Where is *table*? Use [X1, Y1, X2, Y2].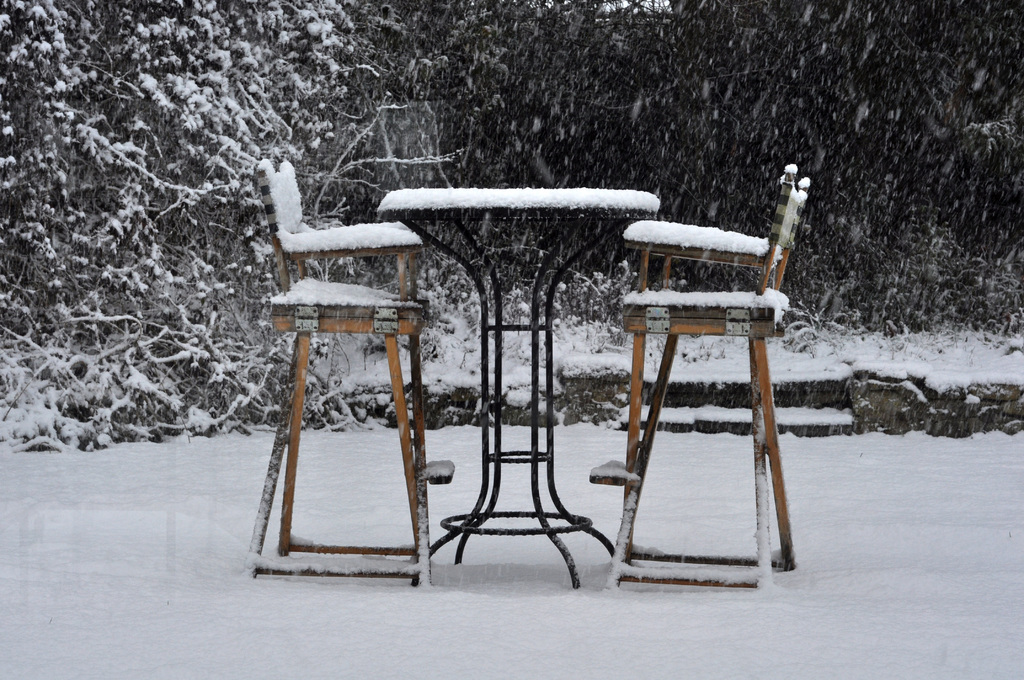
[372, 161, 680, 597].
